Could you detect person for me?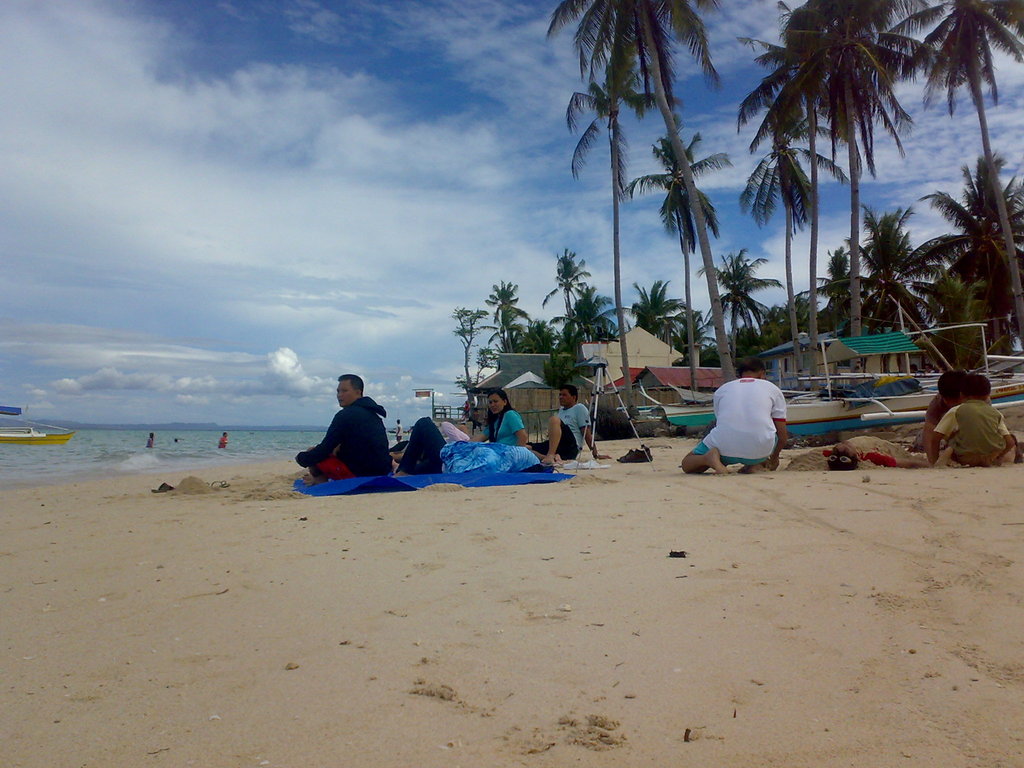
Detection result: 824,438,930,469.
